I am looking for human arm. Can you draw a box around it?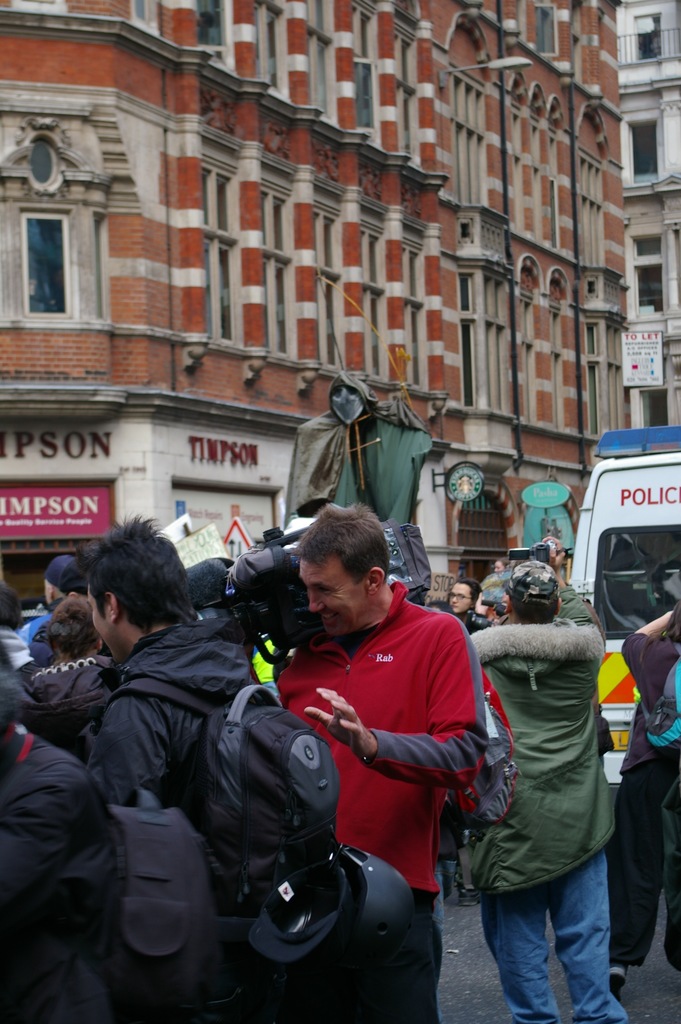
Sure, the bounding box is (307, 618, 491, 797).
